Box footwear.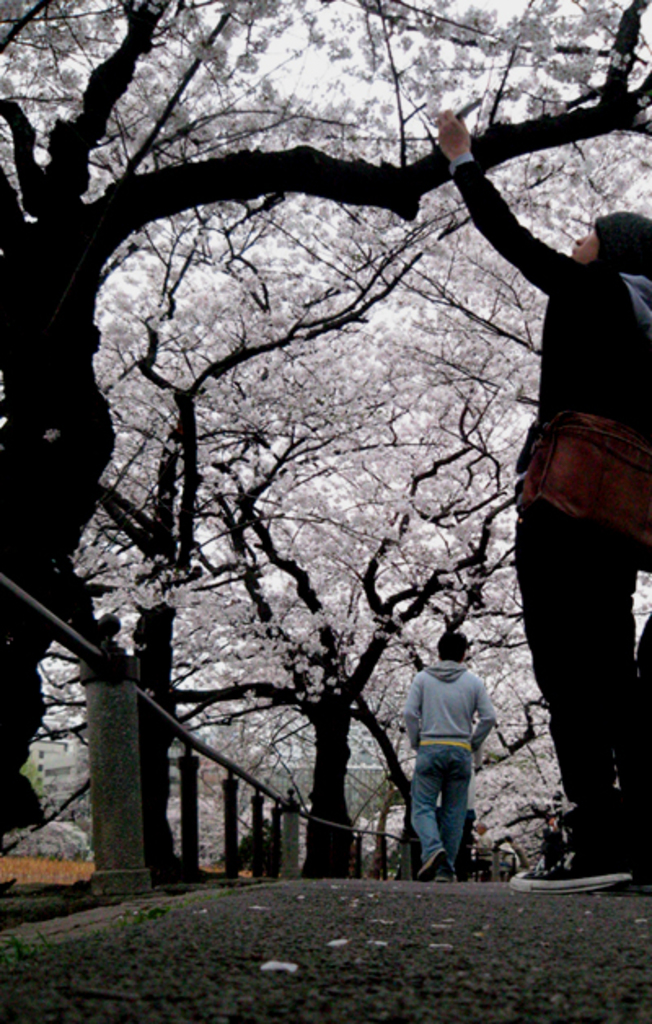
rect(416, 851, 443, 876).
